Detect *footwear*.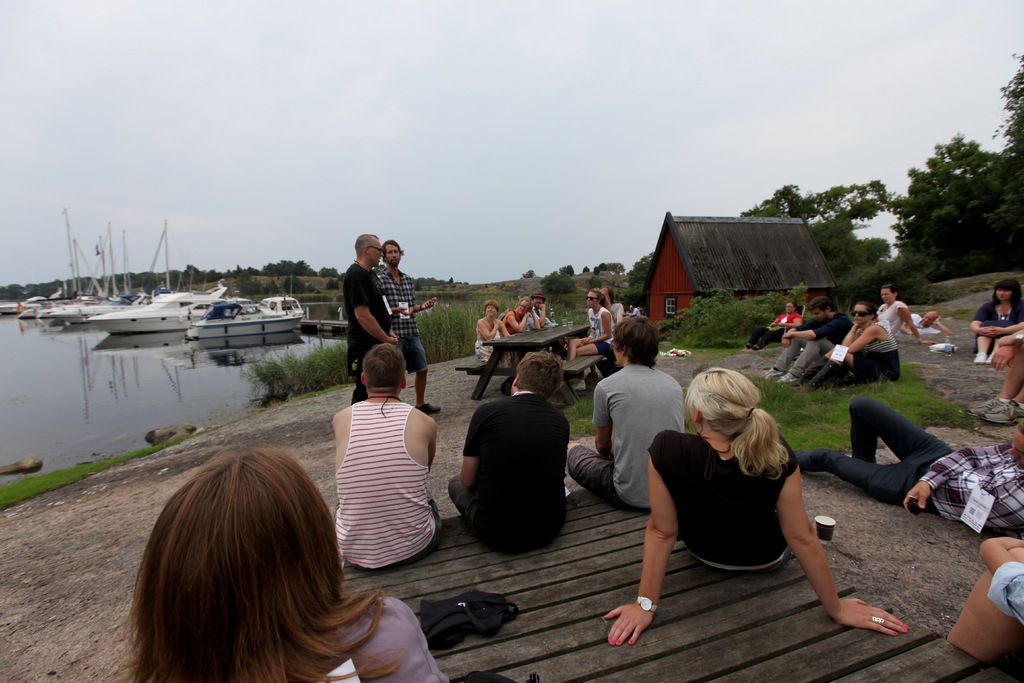
Detected at box(973, 352, 984, 363).
